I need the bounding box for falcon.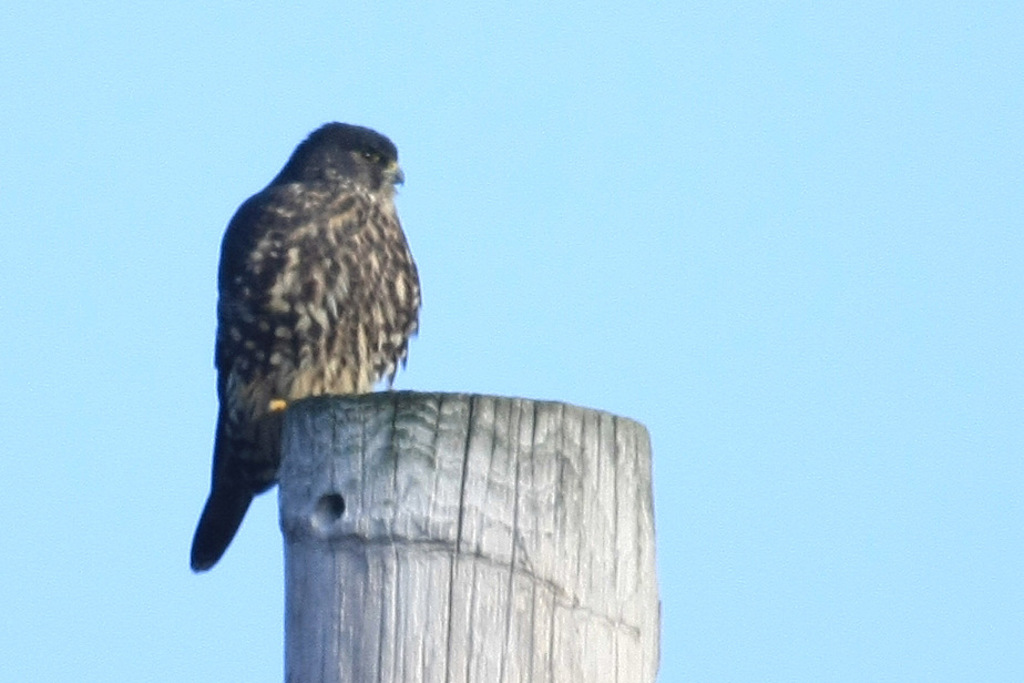
Here it is: box=[190, 121, 419, 573].
